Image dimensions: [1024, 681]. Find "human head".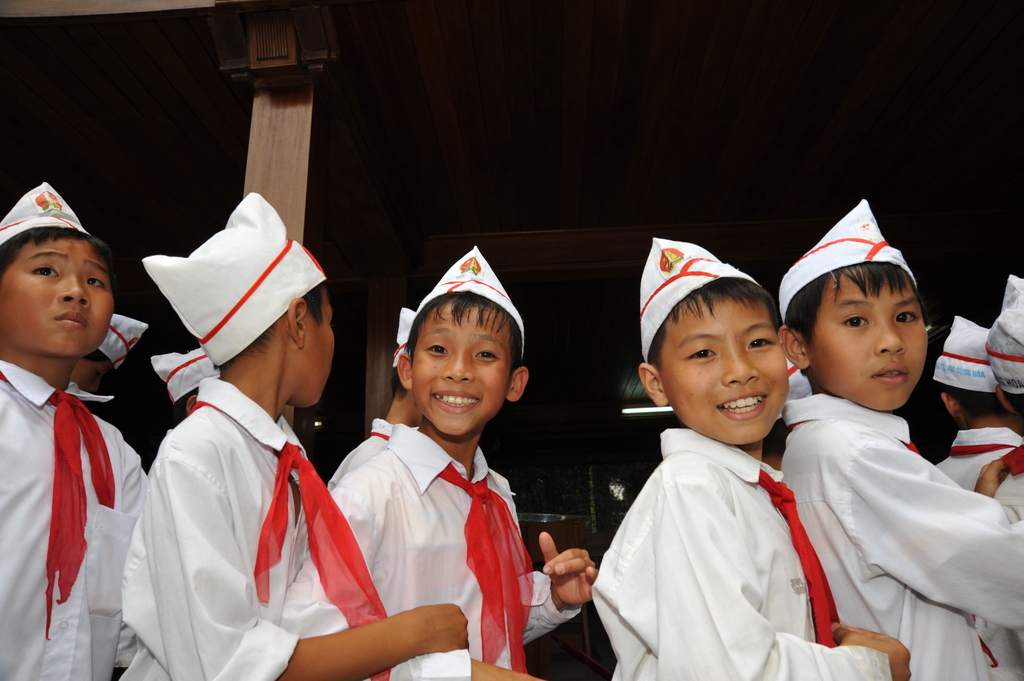
bbox=(387, 309, 426, 424).
